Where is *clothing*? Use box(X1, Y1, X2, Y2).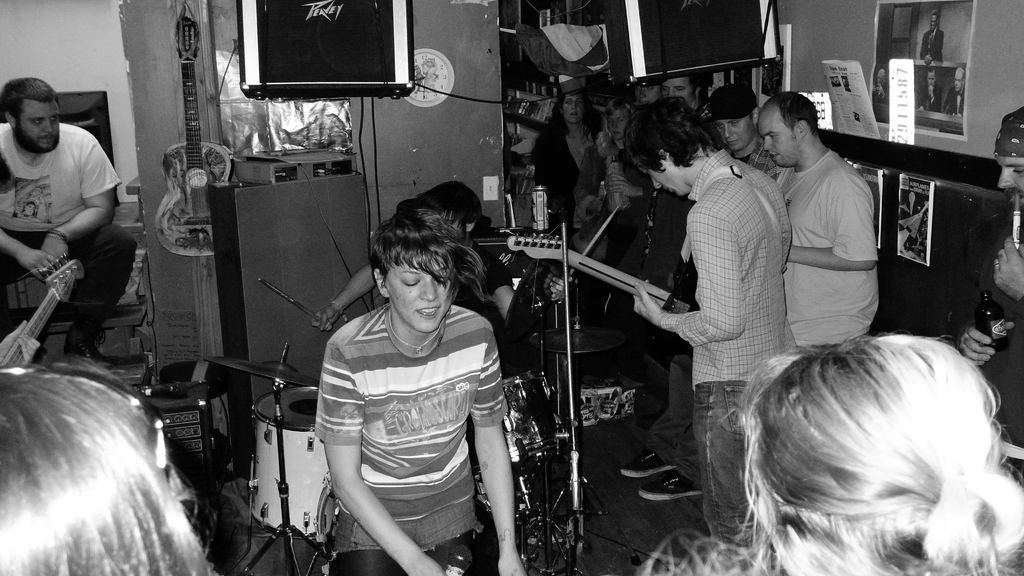
box(772, 146, 883, 342).
